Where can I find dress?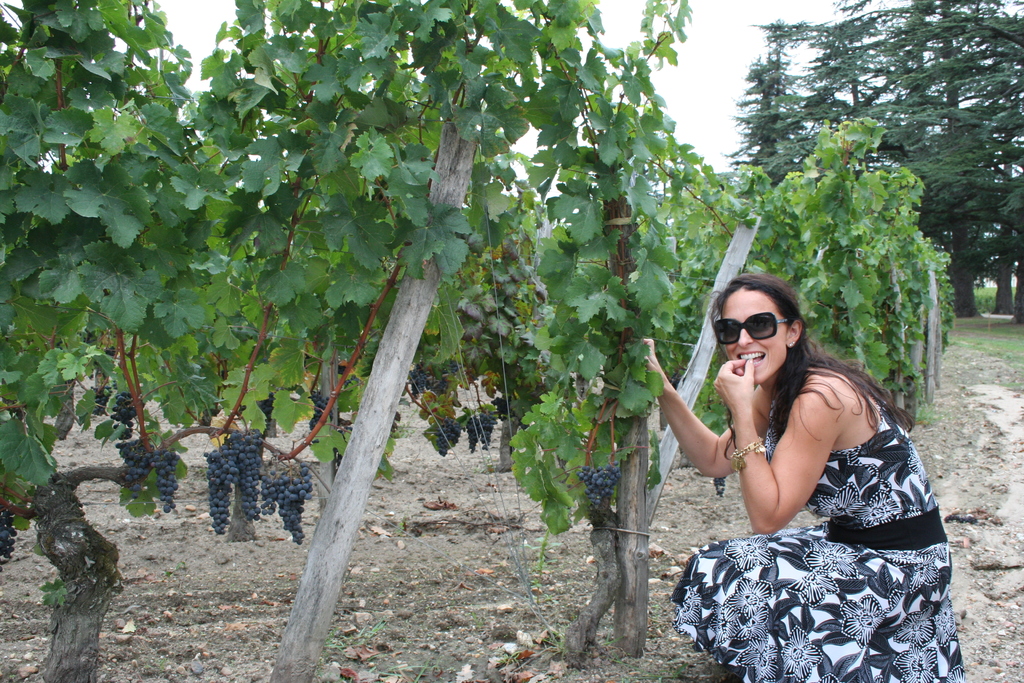
You can find it at (668,386,963,682).
